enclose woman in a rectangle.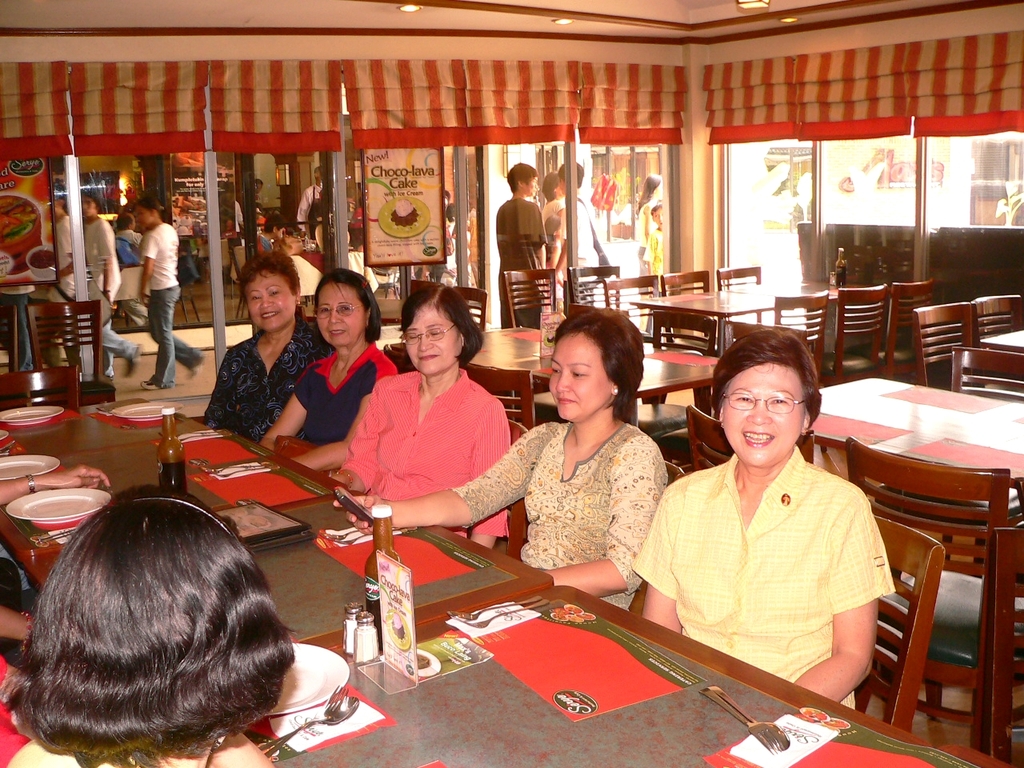
[x1=331, y1=310, x2=665, y2=613].
